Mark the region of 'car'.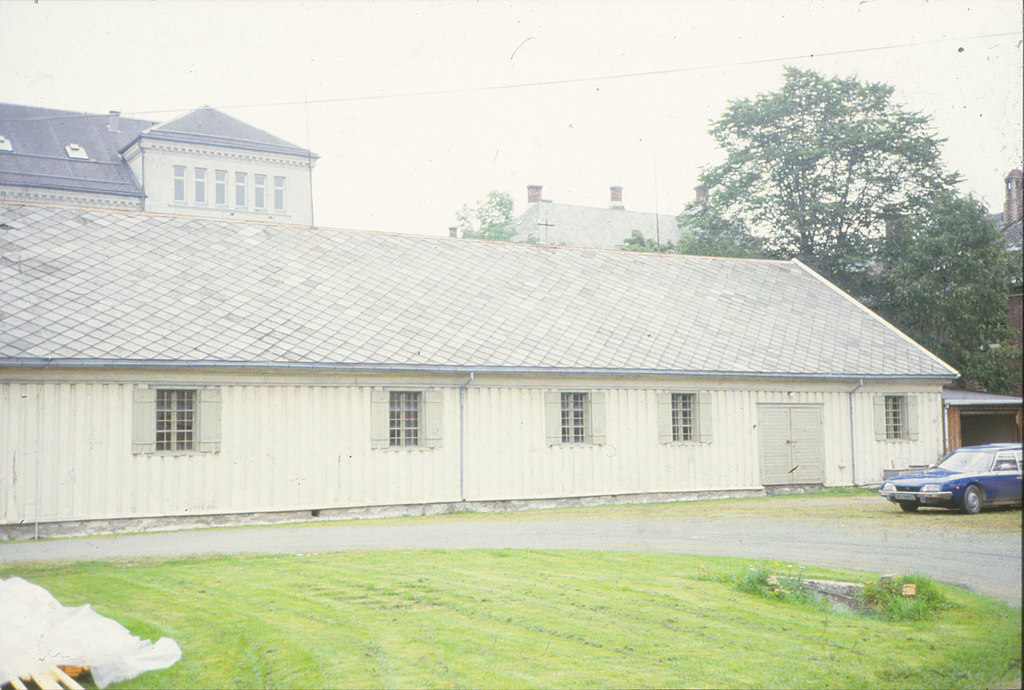
Region: x1=876, y1=443, x2=1023, y2=515.
